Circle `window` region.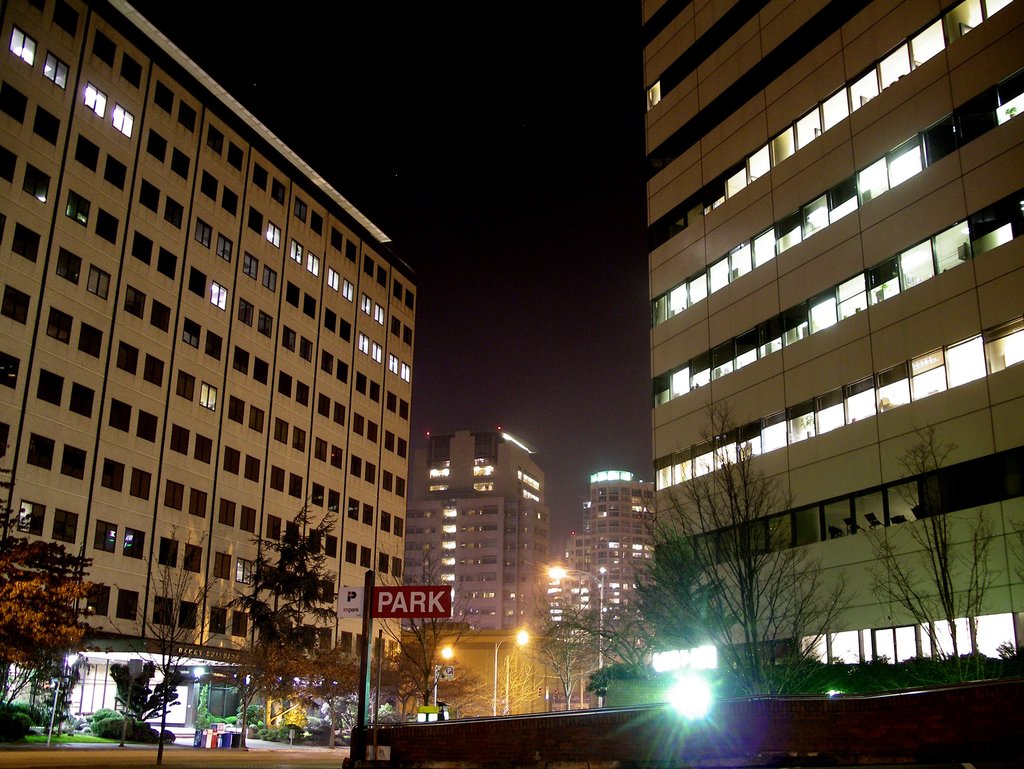
Region: 262,262,278,298.
